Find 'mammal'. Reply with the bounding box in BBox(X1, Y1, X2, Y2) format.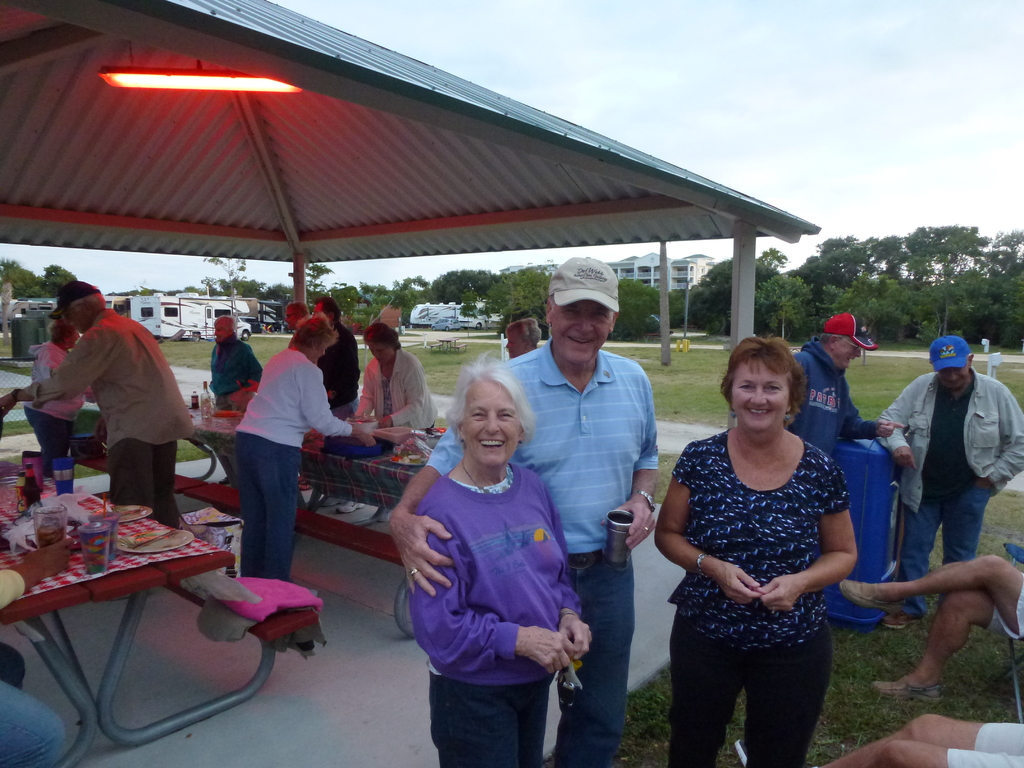
BBox(894, 332, 1011, 612).
